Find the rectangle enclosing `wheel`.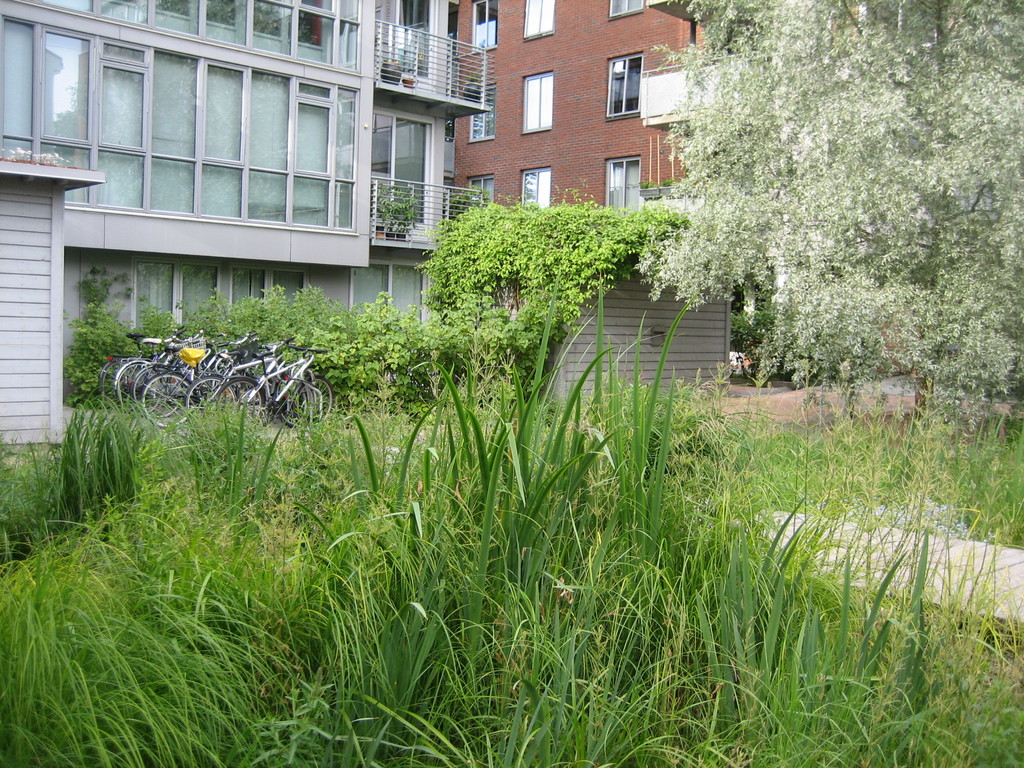
left=143, top=376, right=195, bottom=429.
